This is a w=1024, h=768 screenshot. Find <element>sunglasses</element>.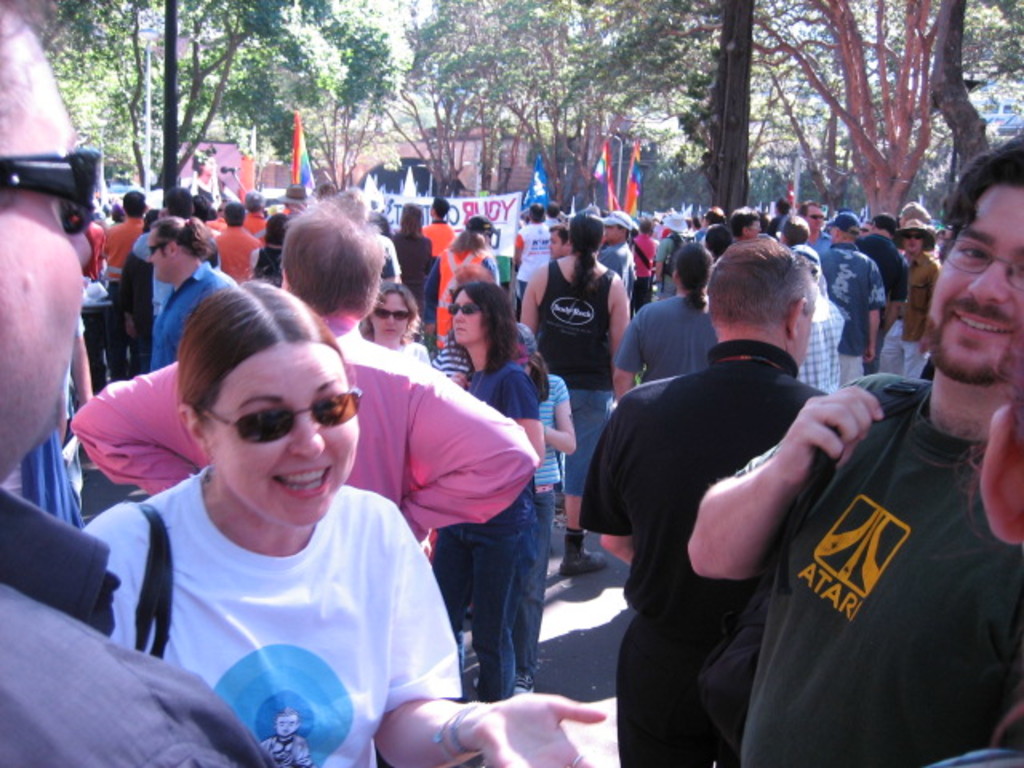
Bounding box: <bbox>203, 363, 363, 445</bbox>.
